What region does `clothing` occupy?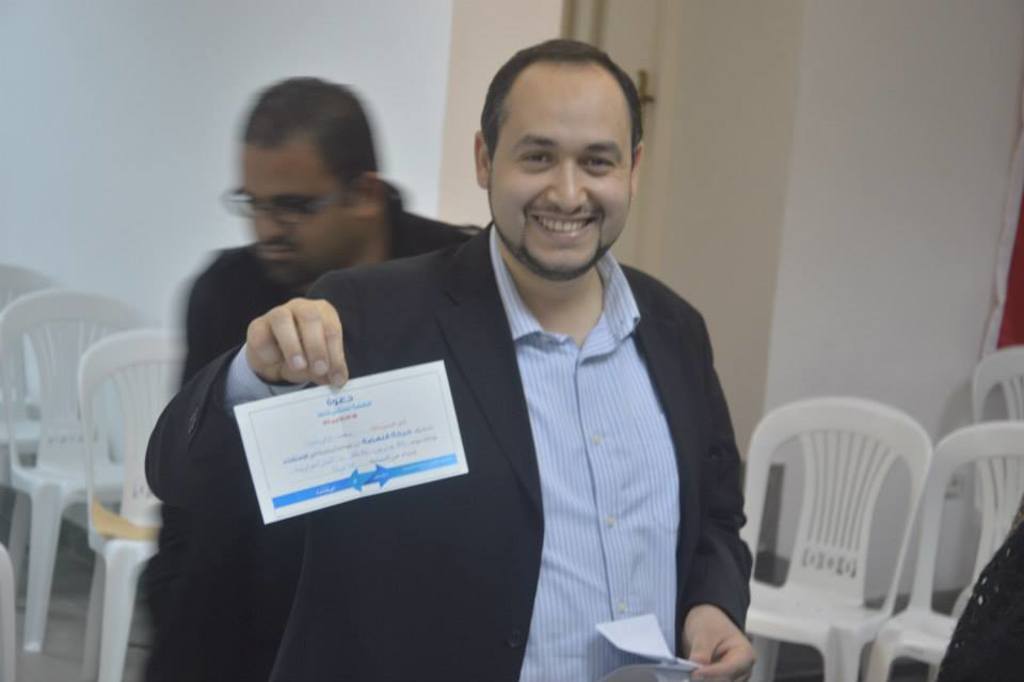
box=[141, 189, 470, 681].
